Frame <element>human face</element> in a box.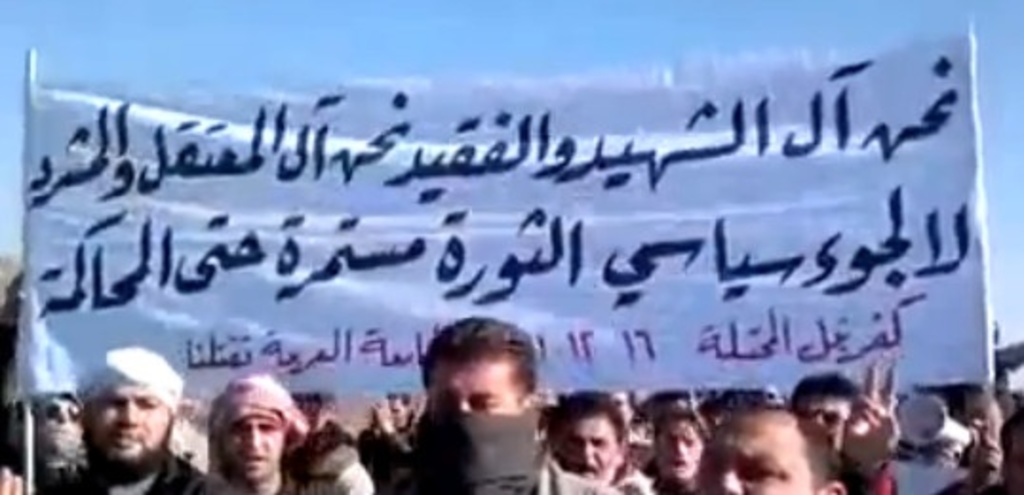
<region>84, 394, 173, 465</region>.
